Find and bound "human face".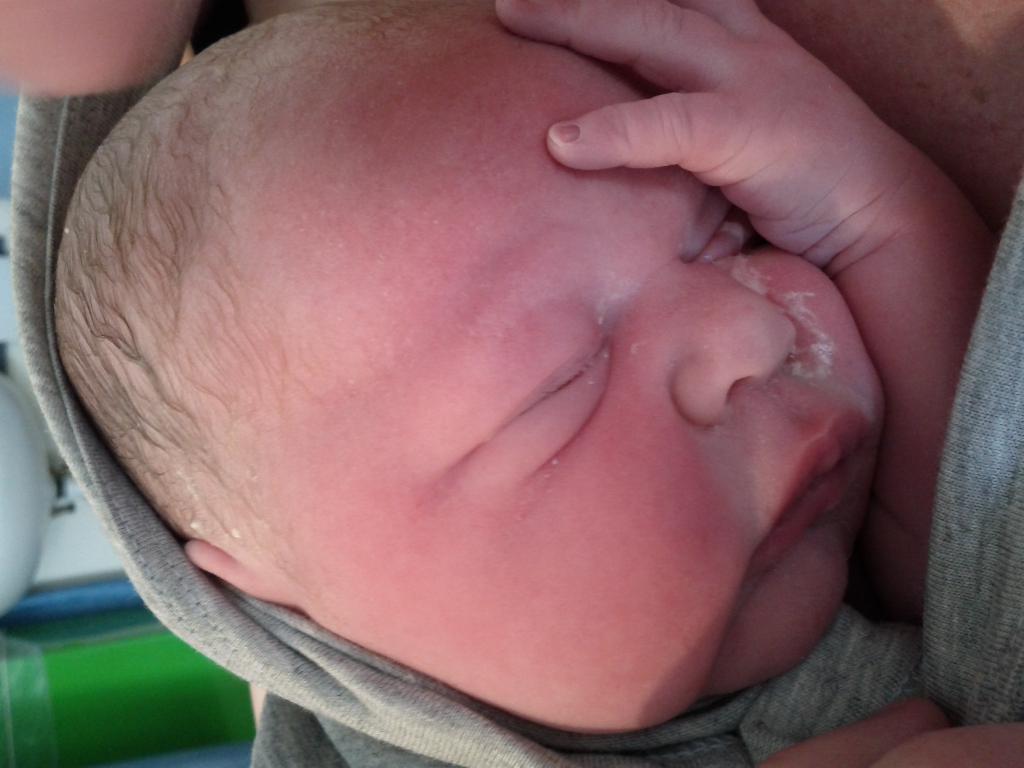
Bound: region(216, 45, 895, 721).
